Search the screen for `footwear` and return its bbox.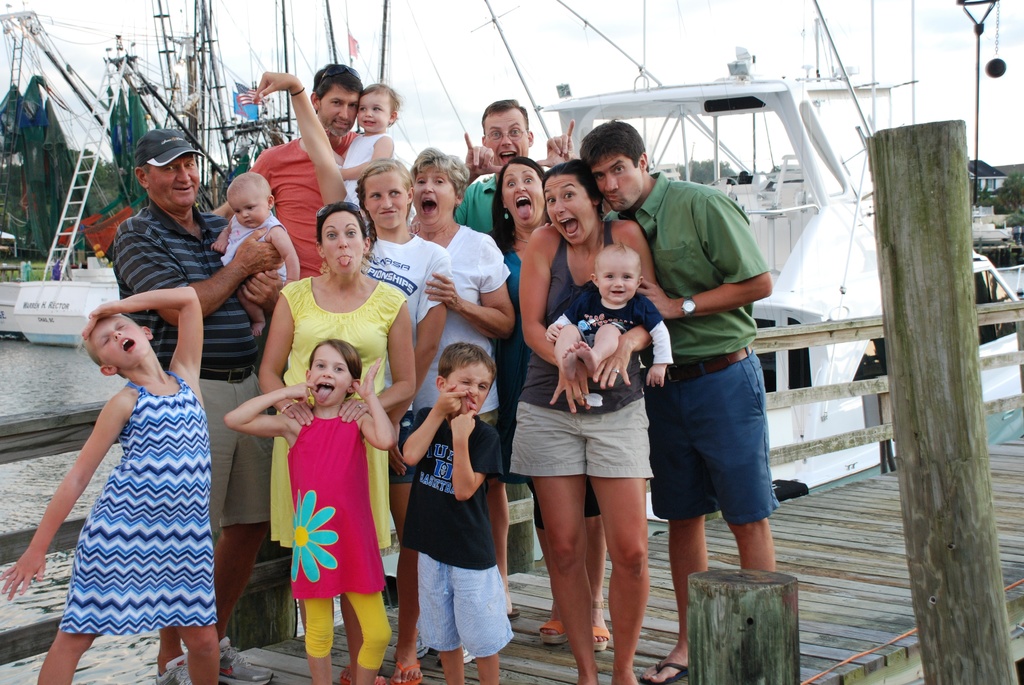
Found: (217, 637, 273, 684).
